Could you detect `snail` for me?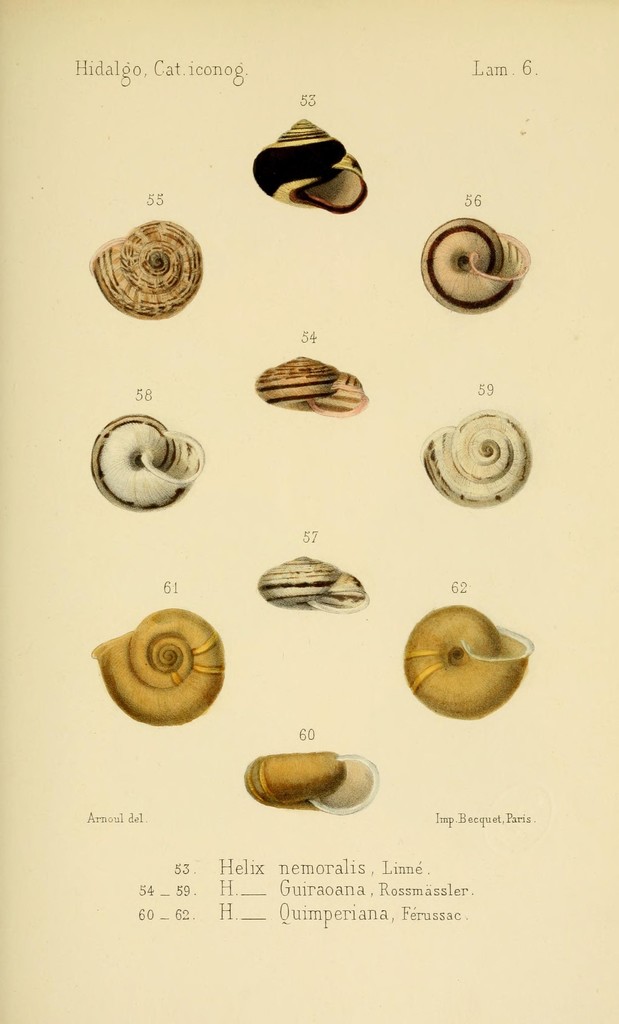
Detection result: l=403, t=606, r=536, b=721.
